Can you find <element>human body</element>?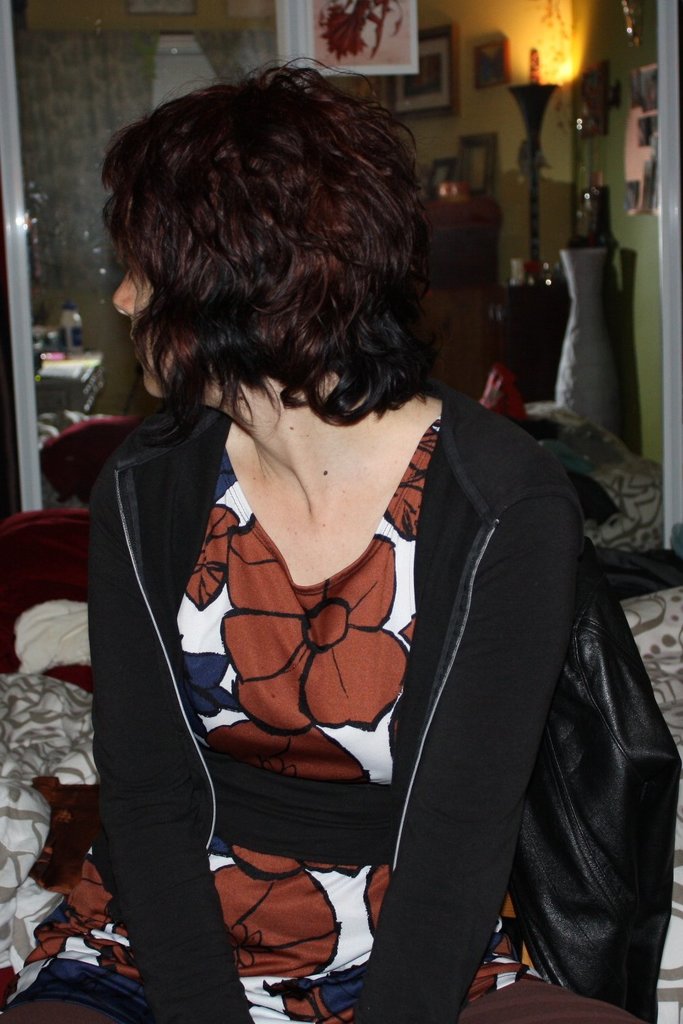
Yes, bounding box: <box>50,150,609,1004</box>.
